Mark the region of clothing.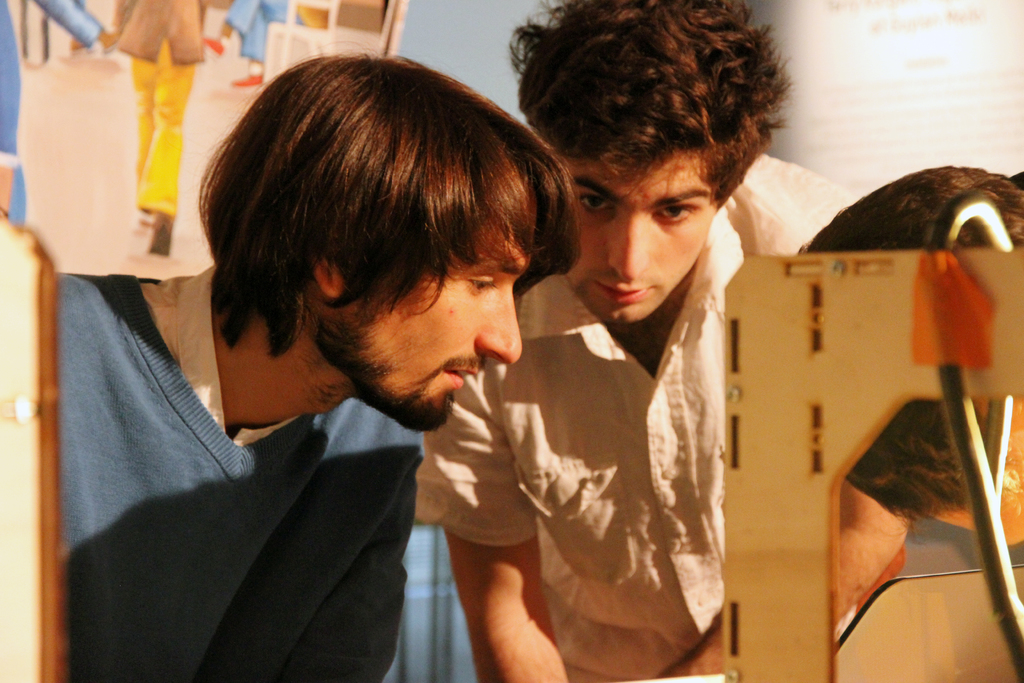
Region: (0, 0, 104, 225).
